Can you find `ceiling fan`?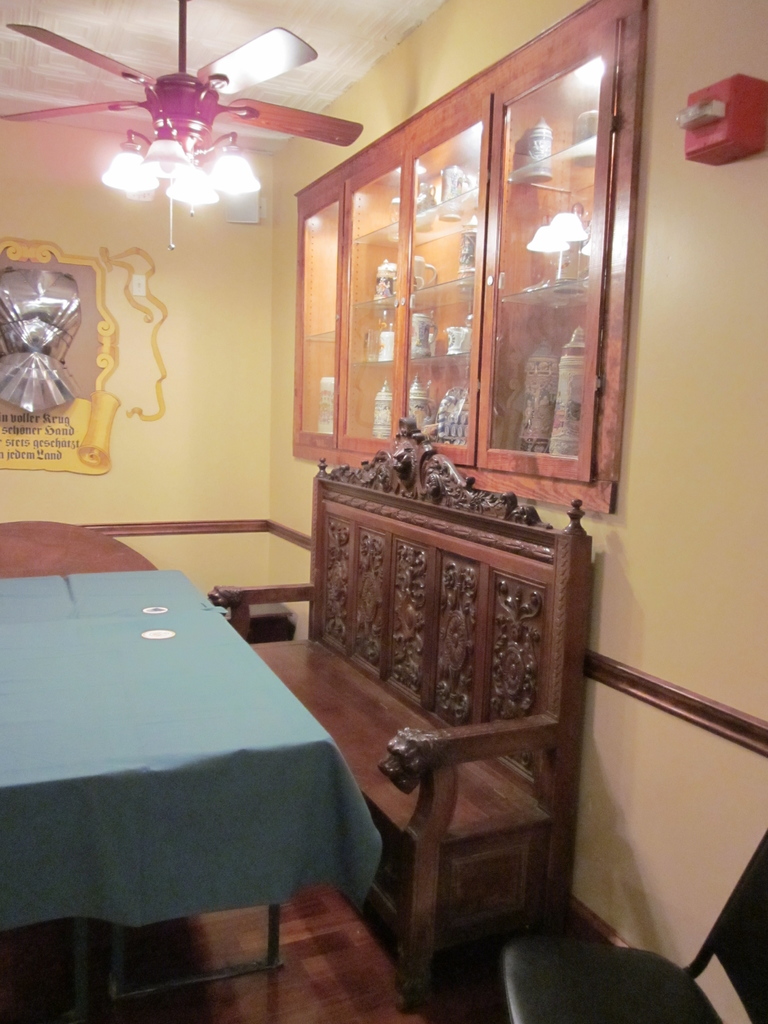
Yes, bounding box: bbox=[0, 0, 364, 251].
